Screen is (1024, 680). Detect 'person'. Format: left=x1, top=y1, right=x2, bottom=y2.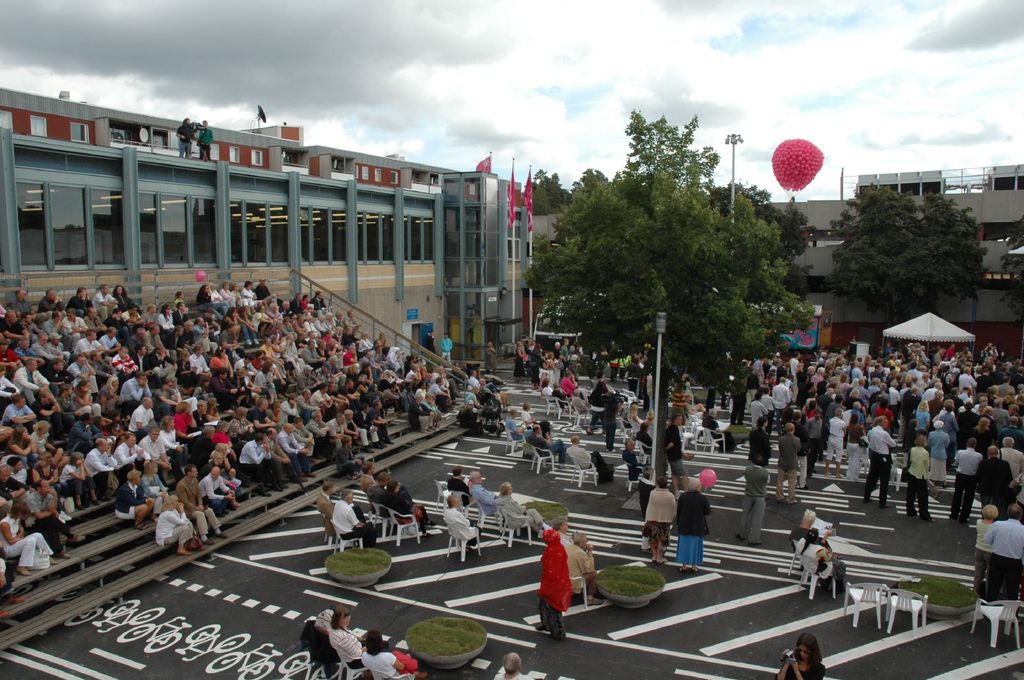
left=994, top=502, right=1023, bottom=601.
